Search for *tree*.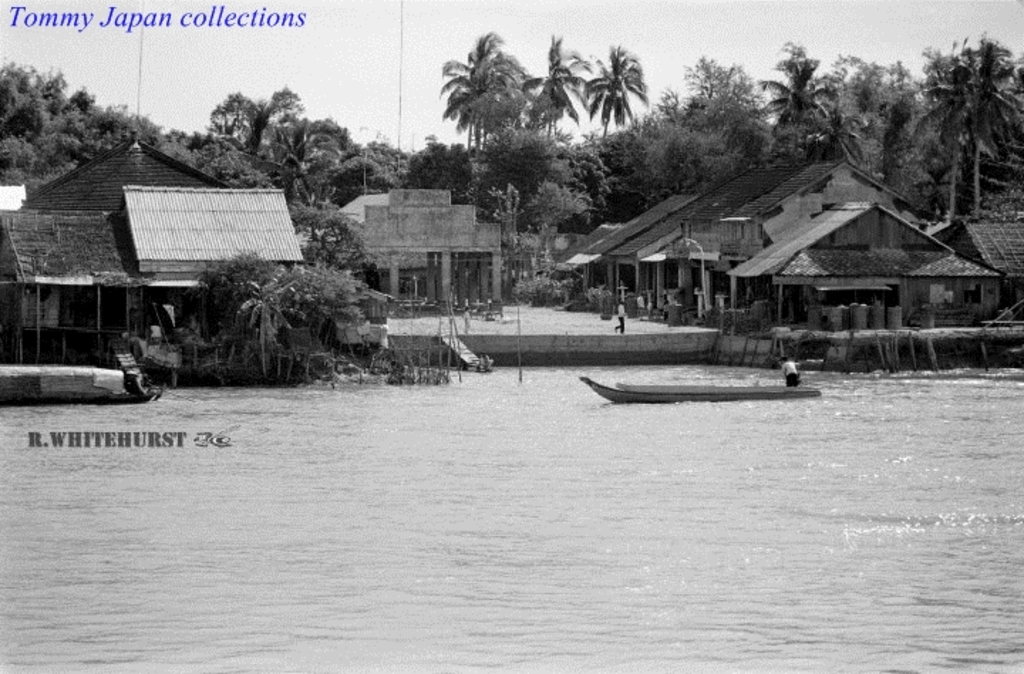
Found at [912, 20, 1015, 212].
